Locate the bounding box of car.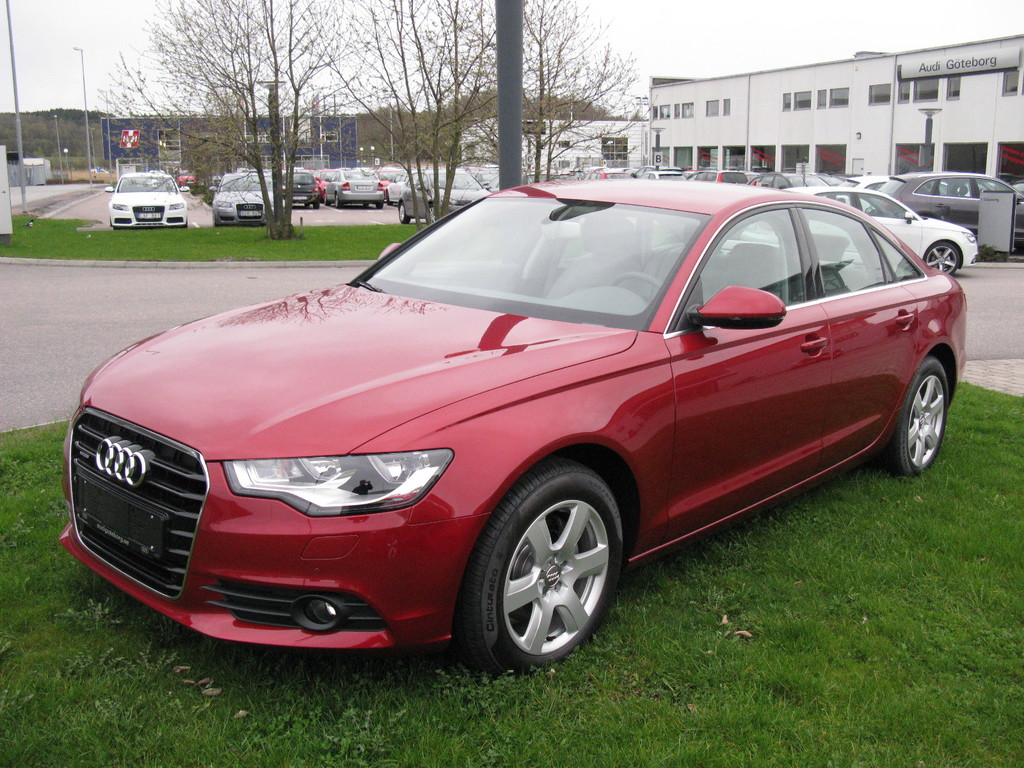
Bounding box: [784, 188, 976, 276].
